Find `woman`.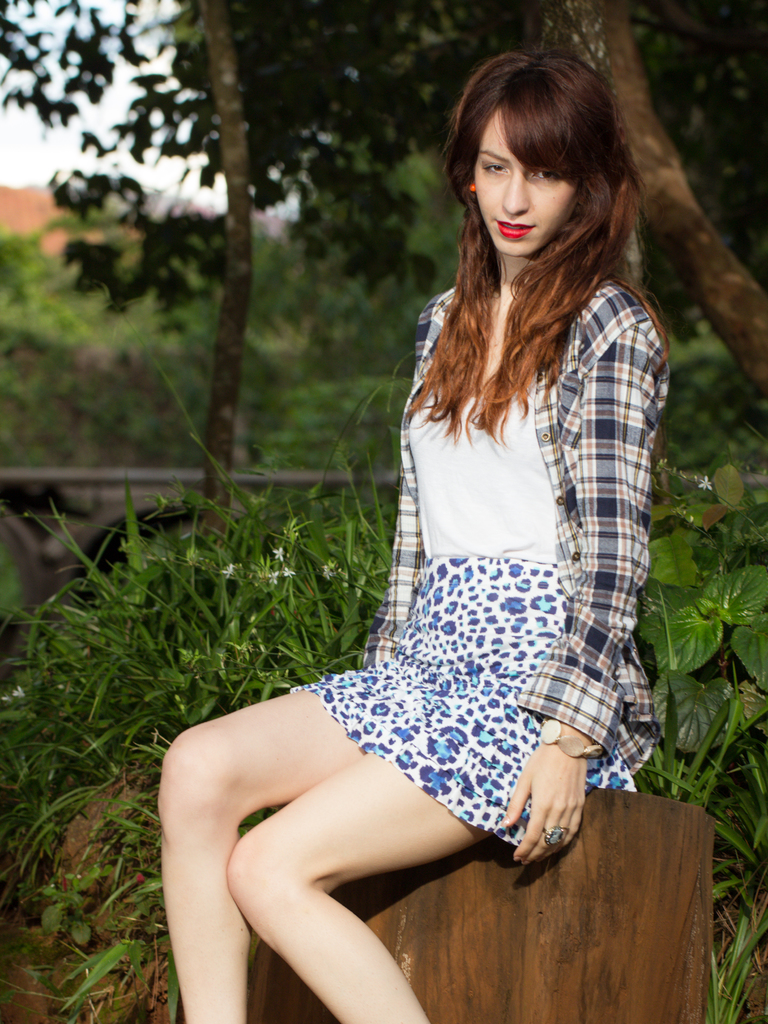
select_region(171, 49, 684, 987).
